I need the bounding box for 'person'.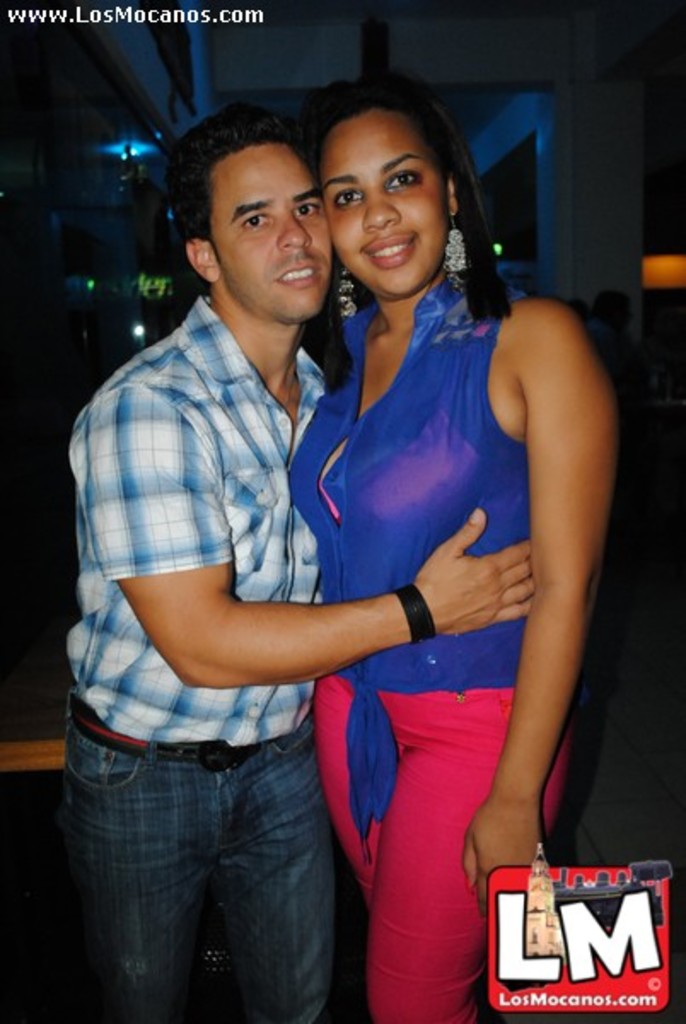
Here it is: select_region(60, 109, 544, 1022).
